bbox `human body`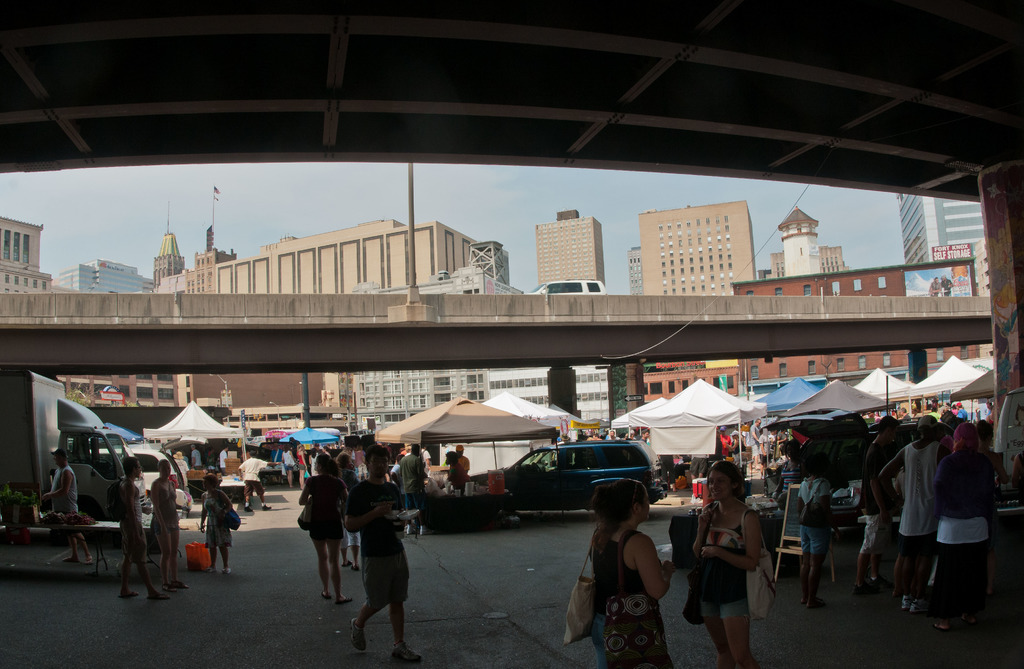
{"x1": 202, "y1": 475, "x2": 238, "y2": 570}
